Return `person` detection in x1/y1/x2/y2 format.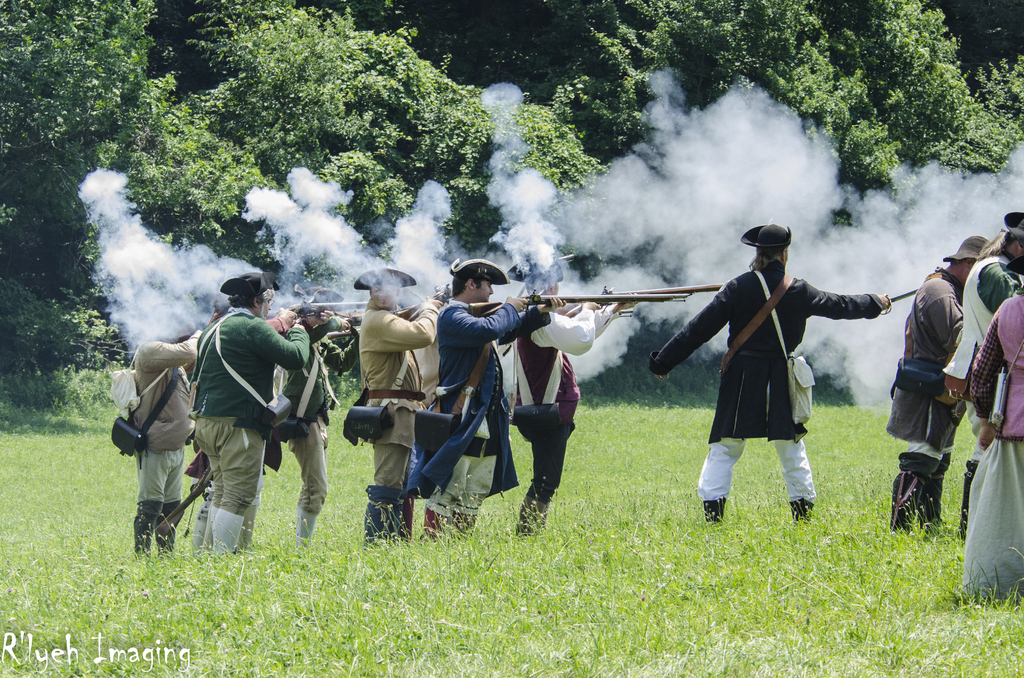
869/229/995/542.
